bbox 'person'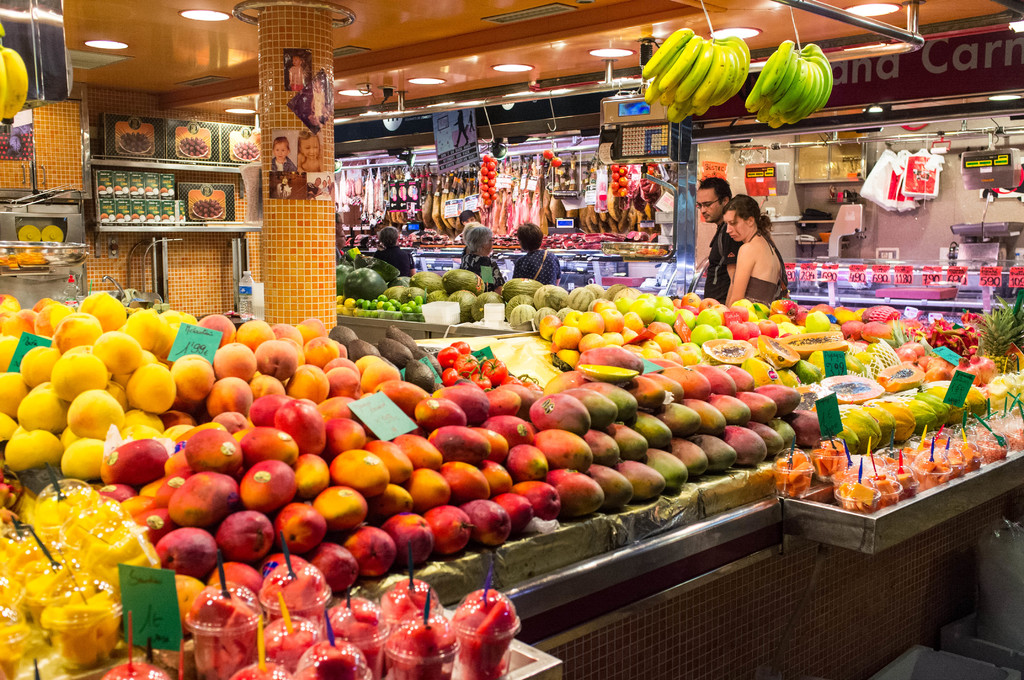
detection(370, 225, 419, 277)
